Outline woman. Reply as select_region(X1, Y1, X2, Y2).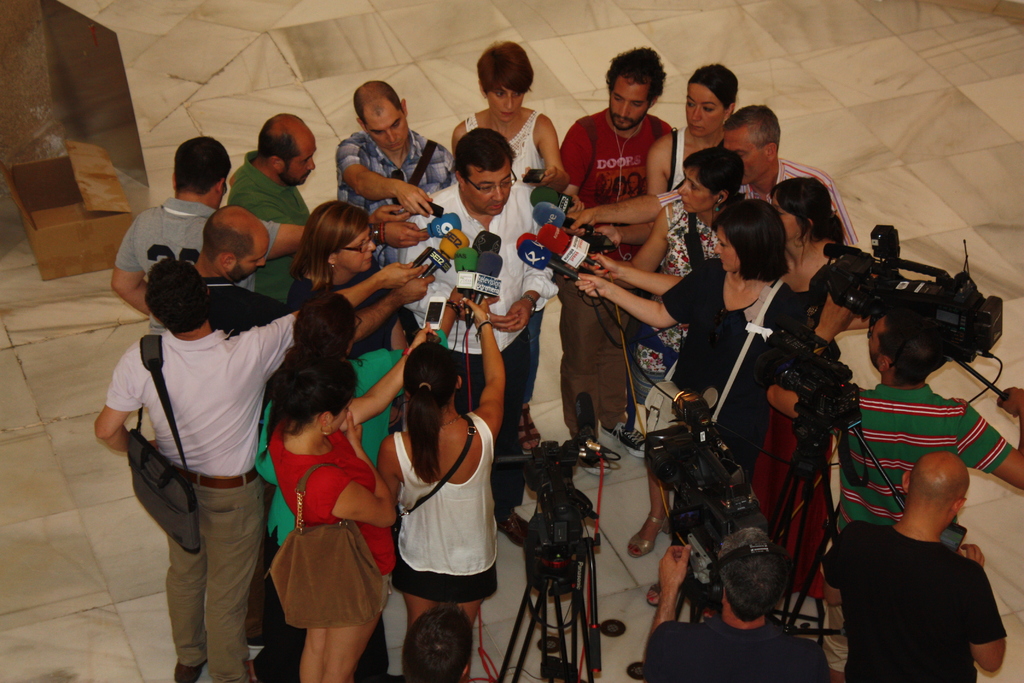
select_region(458, 42, 568, 199).
